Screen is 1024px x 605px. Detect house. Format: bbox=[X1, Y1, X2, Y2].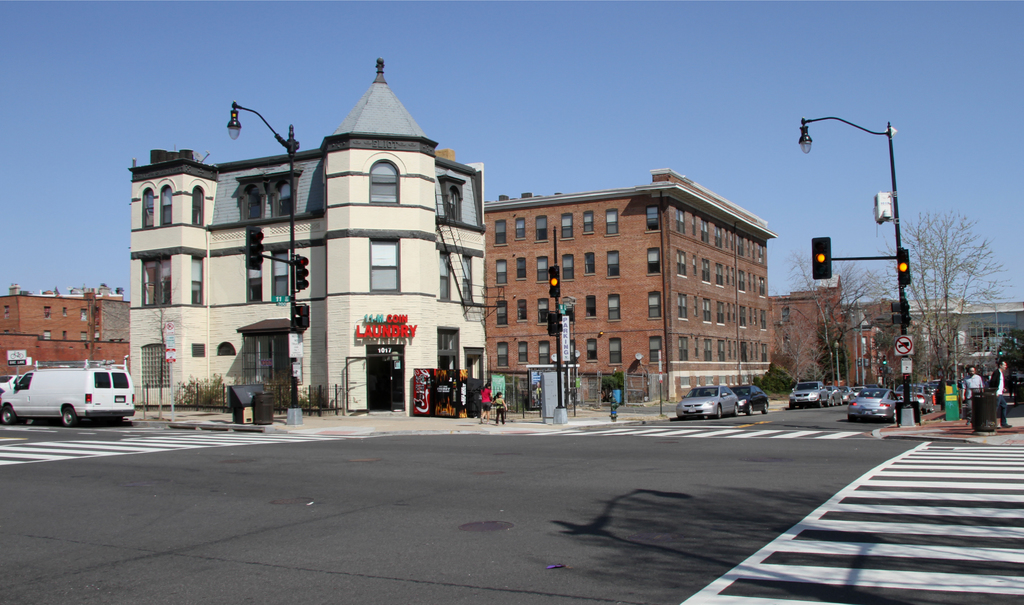
bbox=[481, 158, 776, 401].
